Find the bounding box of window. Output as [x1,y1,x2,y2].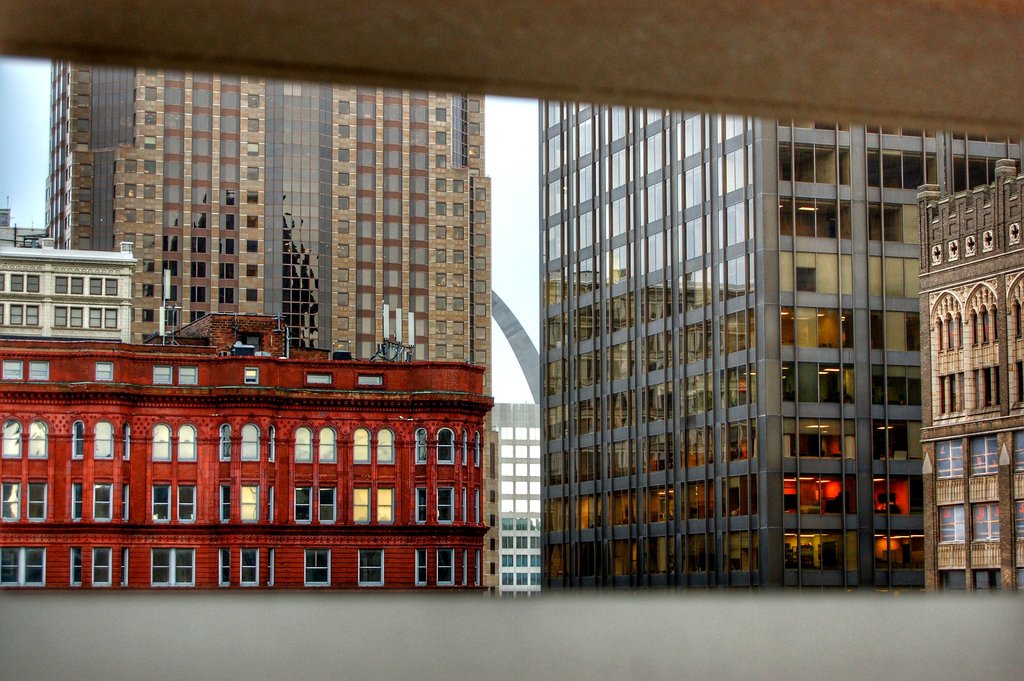
[939,508,965,541].
